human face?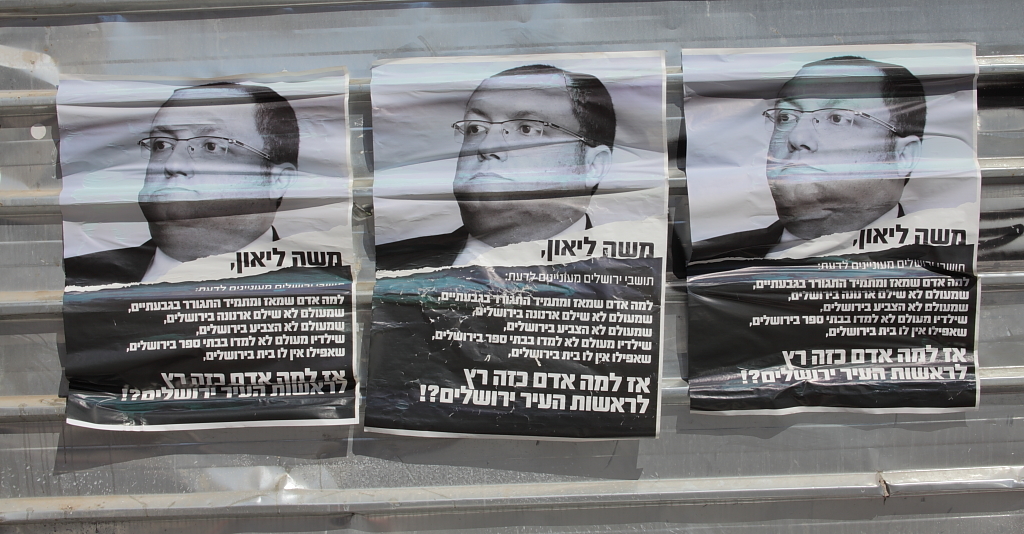
region(139, 86, 273, 230)
